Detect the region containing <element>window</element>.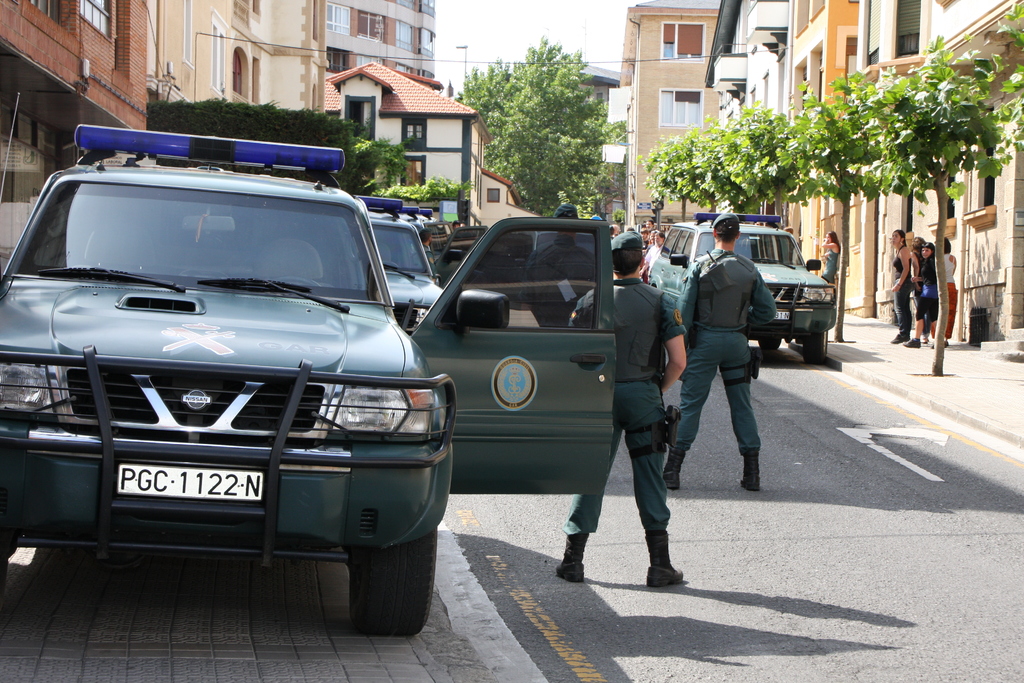
[396, 21, 412, 49].
